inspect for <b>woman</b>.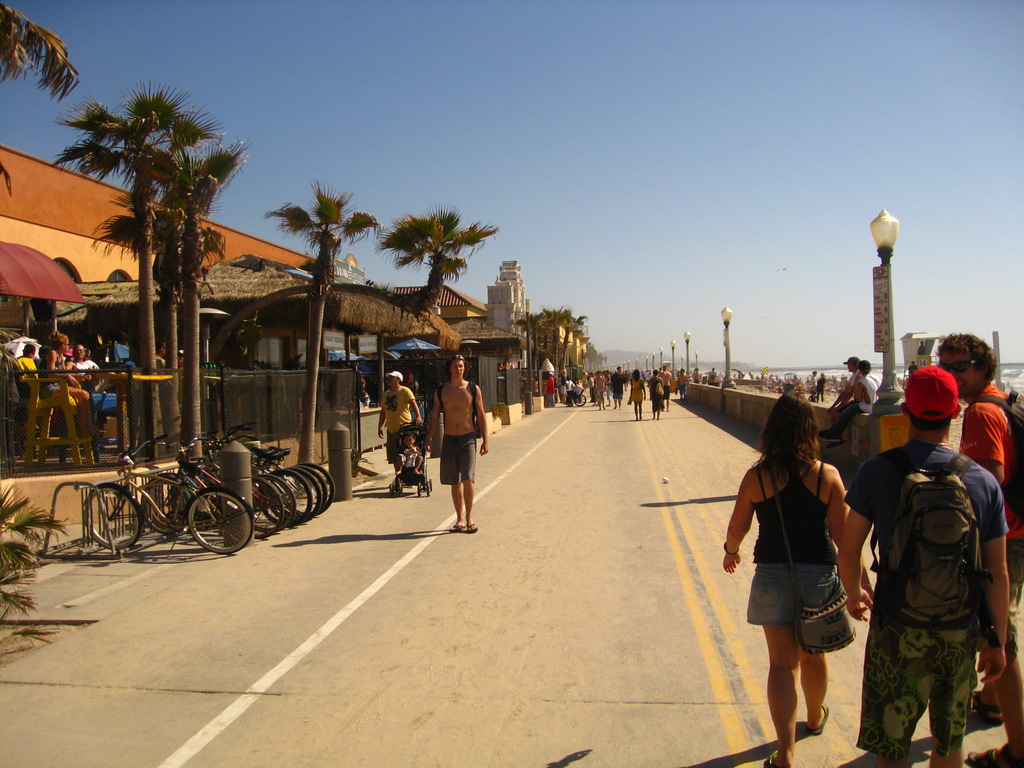
Inspection: BBox(156, 337, 168, 382).
